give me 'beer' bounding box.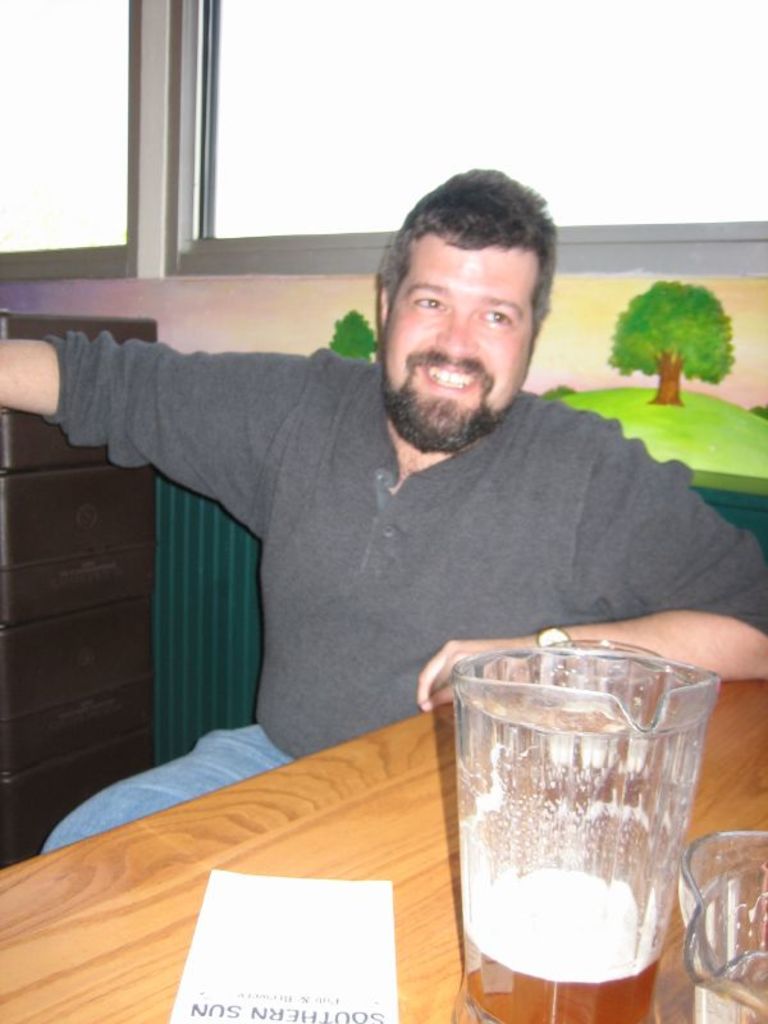
region(461, 861, 663, 1023).
